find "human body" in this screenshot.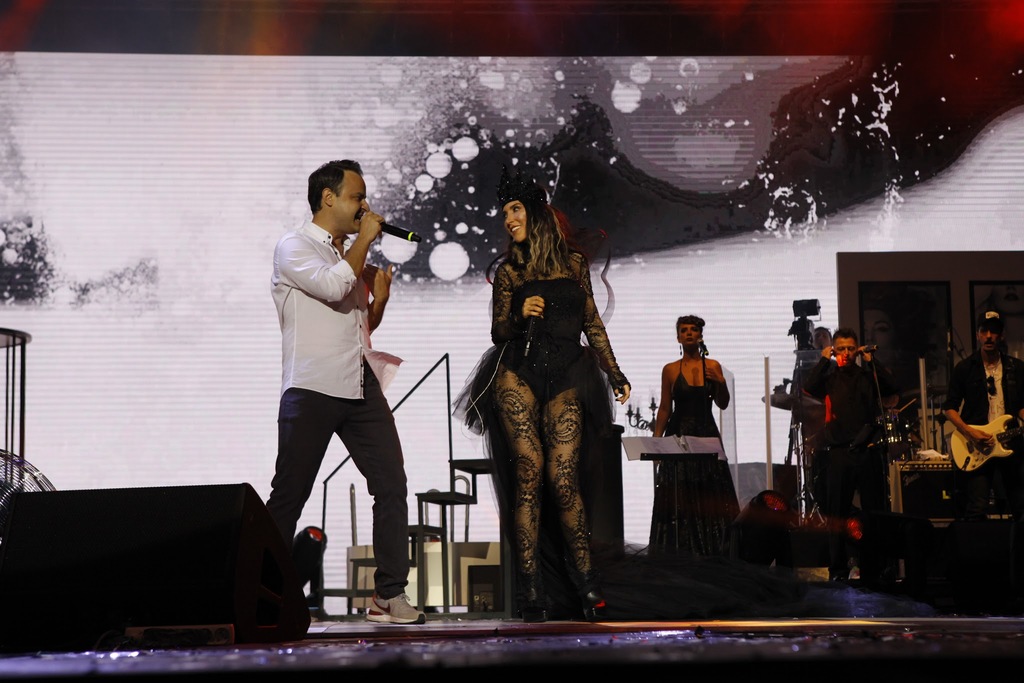
The bounding box for "human body" is (263,151,431,623).
